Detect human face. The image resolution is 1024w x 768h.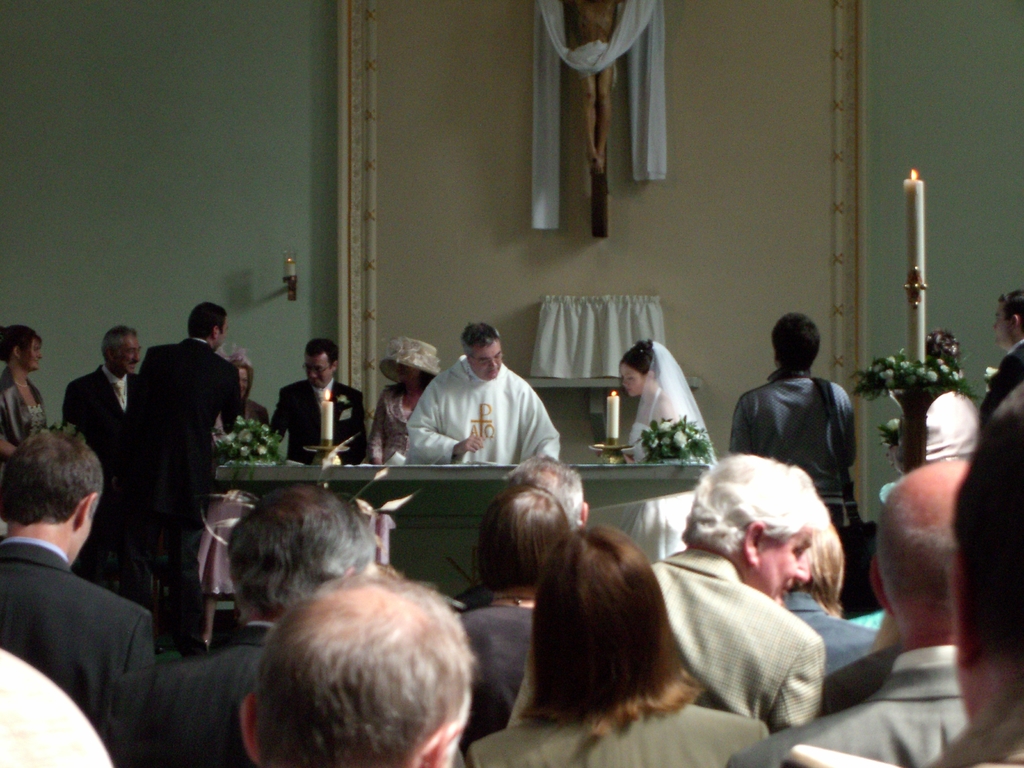
box(306, 349, 332, 387).
